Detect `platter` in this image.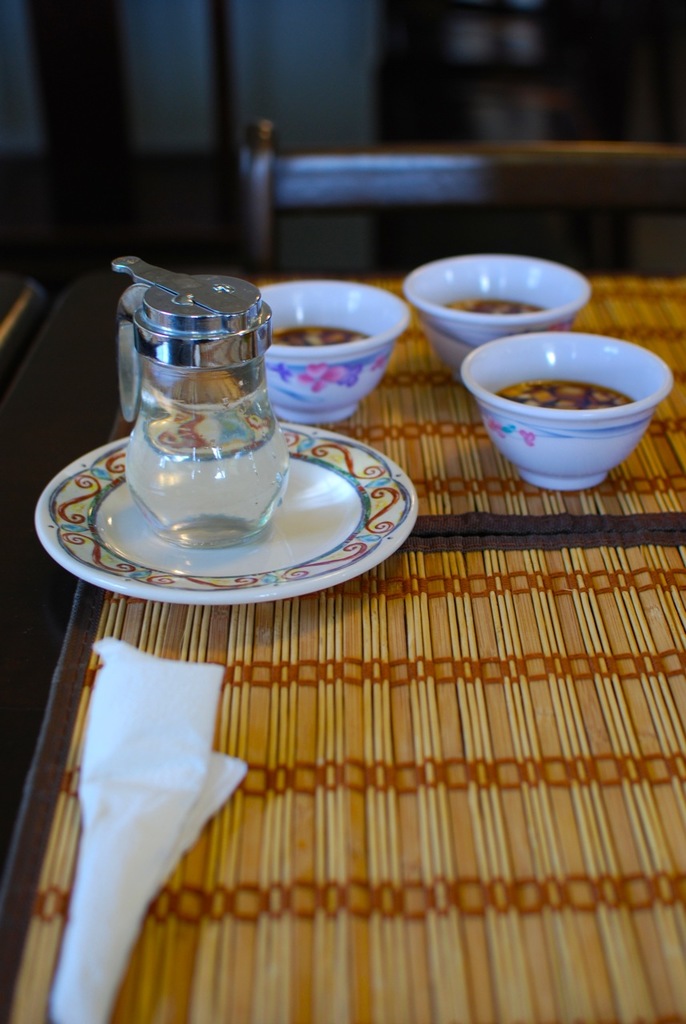
Detection: region(38, 418, 417, 608).
